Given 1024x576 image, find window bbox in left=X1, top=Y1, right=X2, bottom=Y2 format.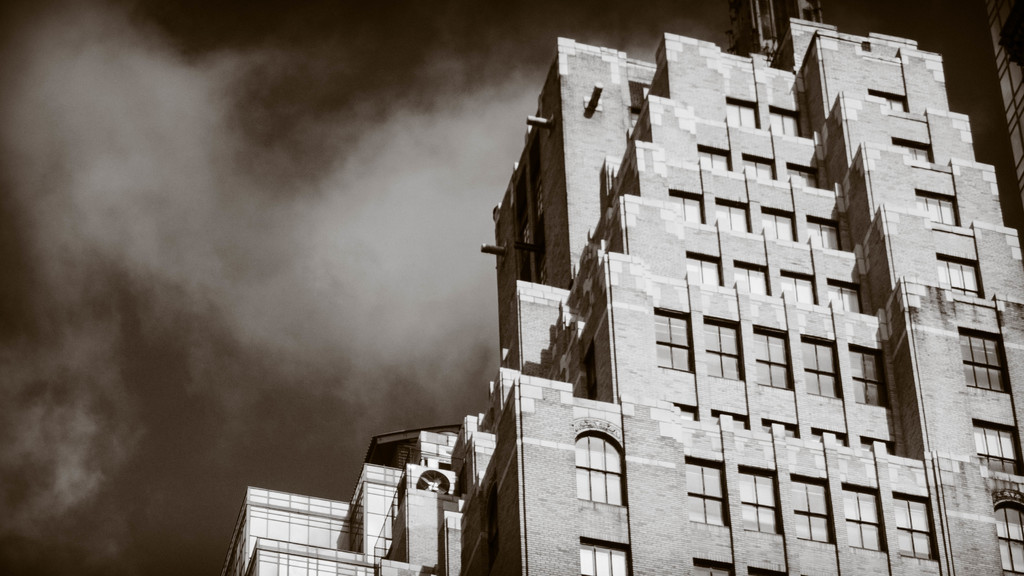
left=973, top=423, right=1023, bottom=477.
